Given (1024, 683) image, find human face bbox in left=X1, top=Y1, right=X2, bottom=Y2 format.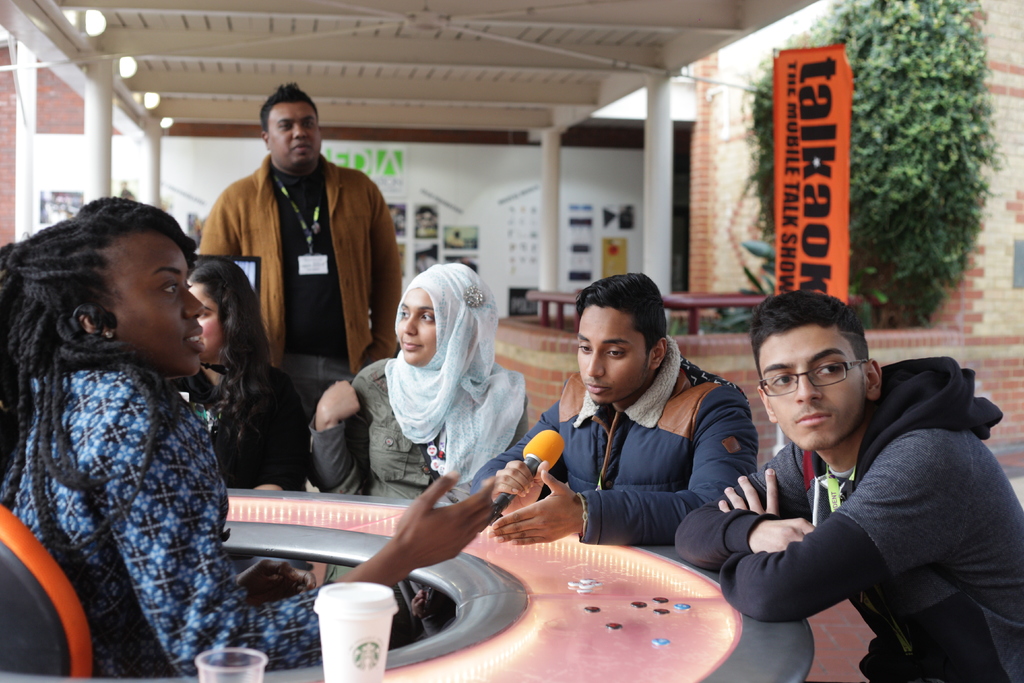
left=758, top=327, right=868, bottom=454.
